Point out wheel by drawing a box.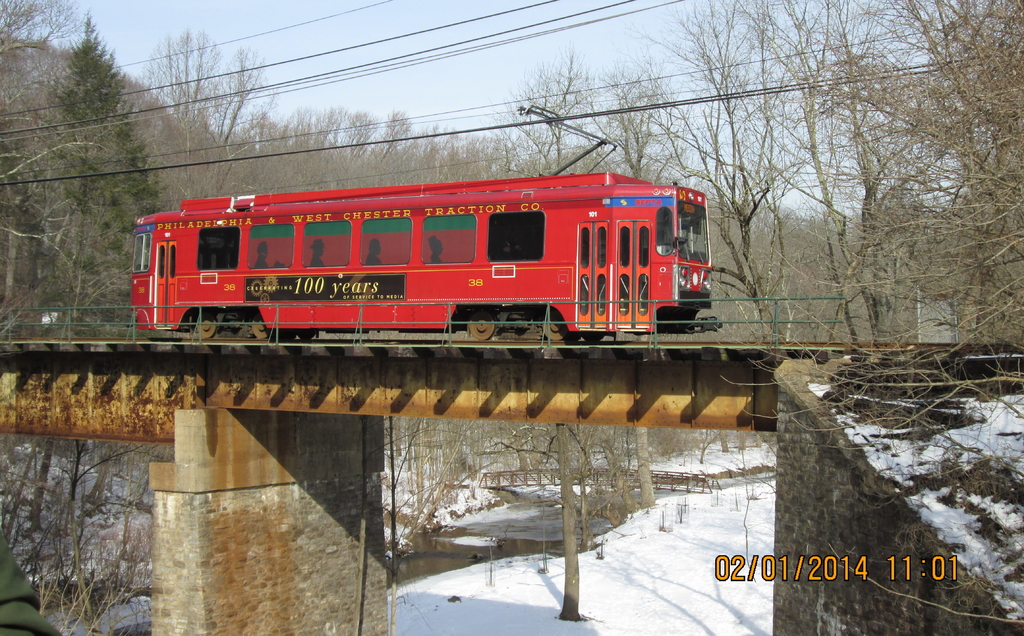
542, 311, 562, 341.
